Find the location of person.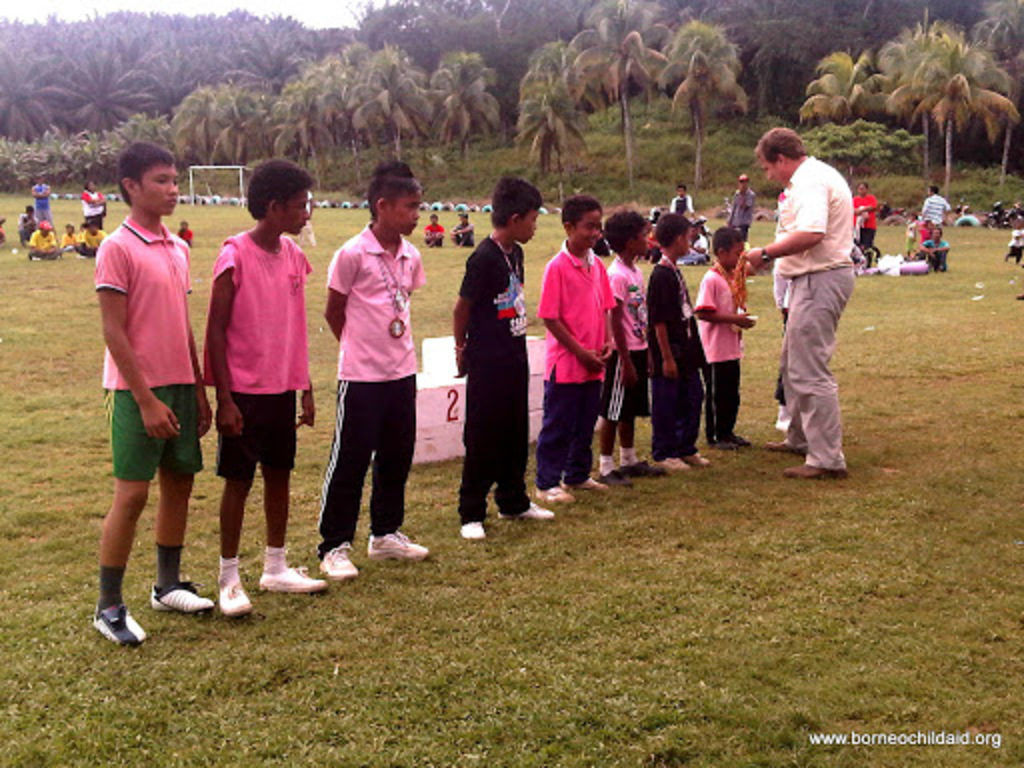
Location: x1=1010, y1=226, x2=1022, y2=264.
